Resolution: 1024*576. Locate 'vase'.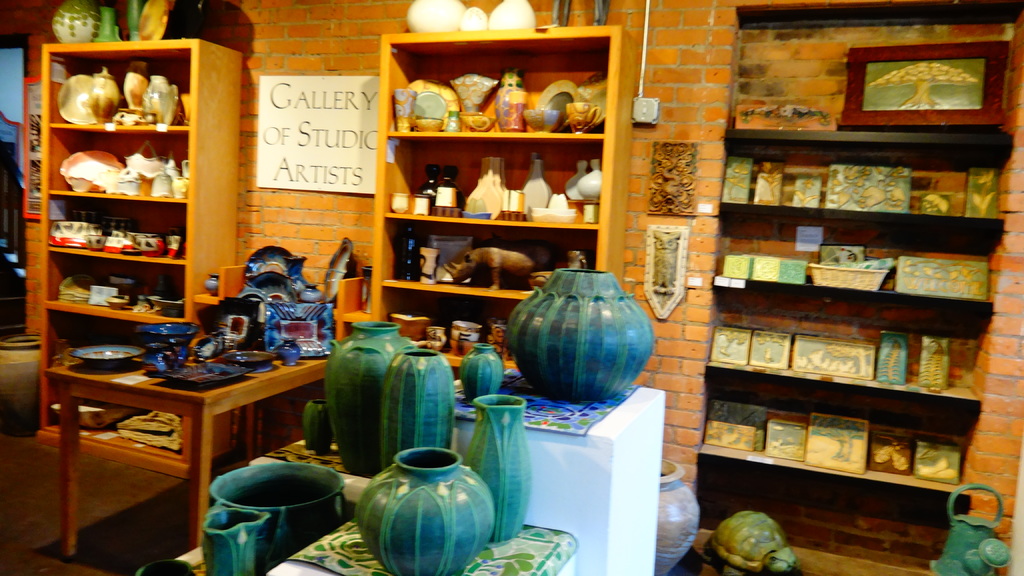
Rect(202, 507, 272, 575).
